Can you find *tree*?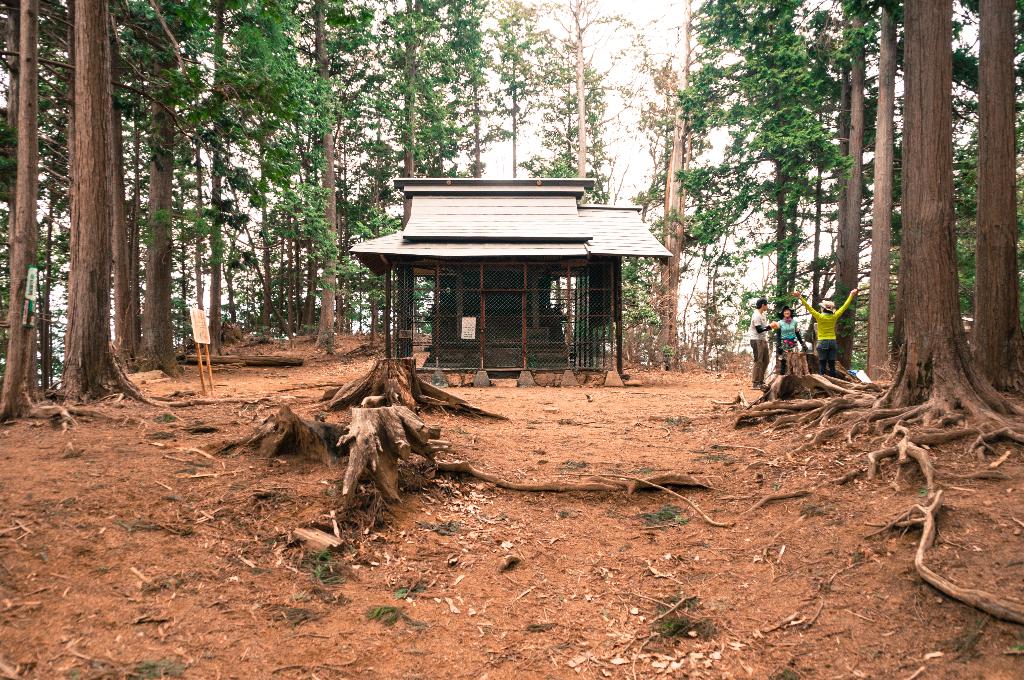
Yes, bounding box: <region>720, 1, 1023, 644</region>.
